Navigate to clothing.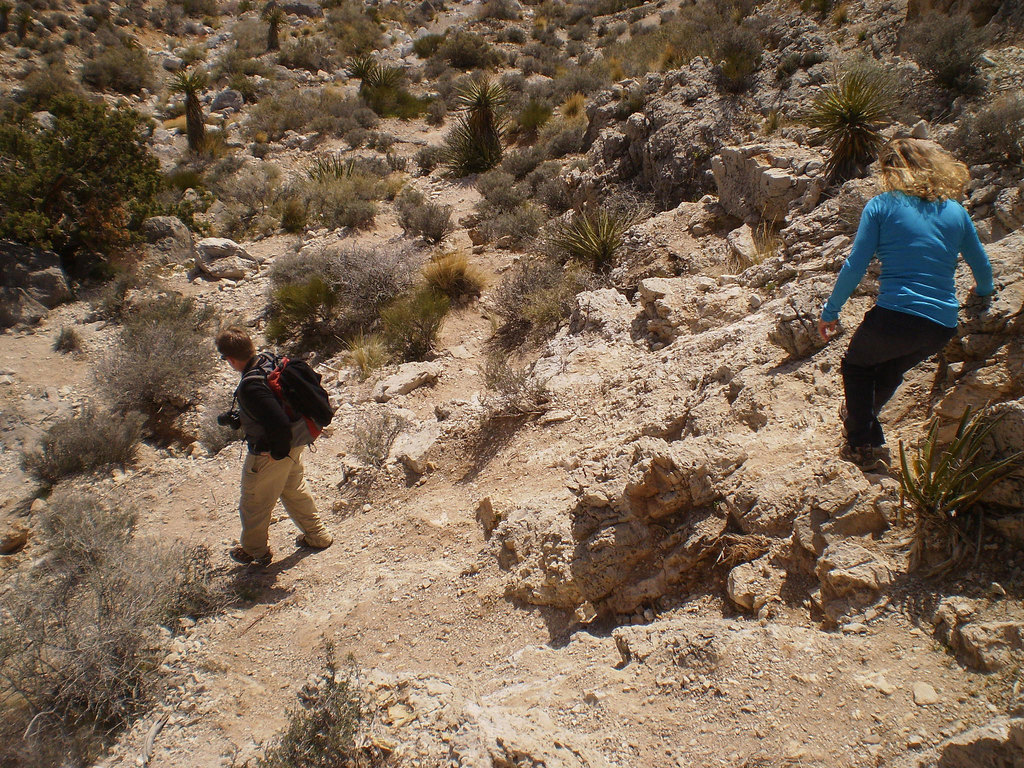
Navigation target: {"left": 239, "top": 353, "right": 326, "bottom": 559}.
